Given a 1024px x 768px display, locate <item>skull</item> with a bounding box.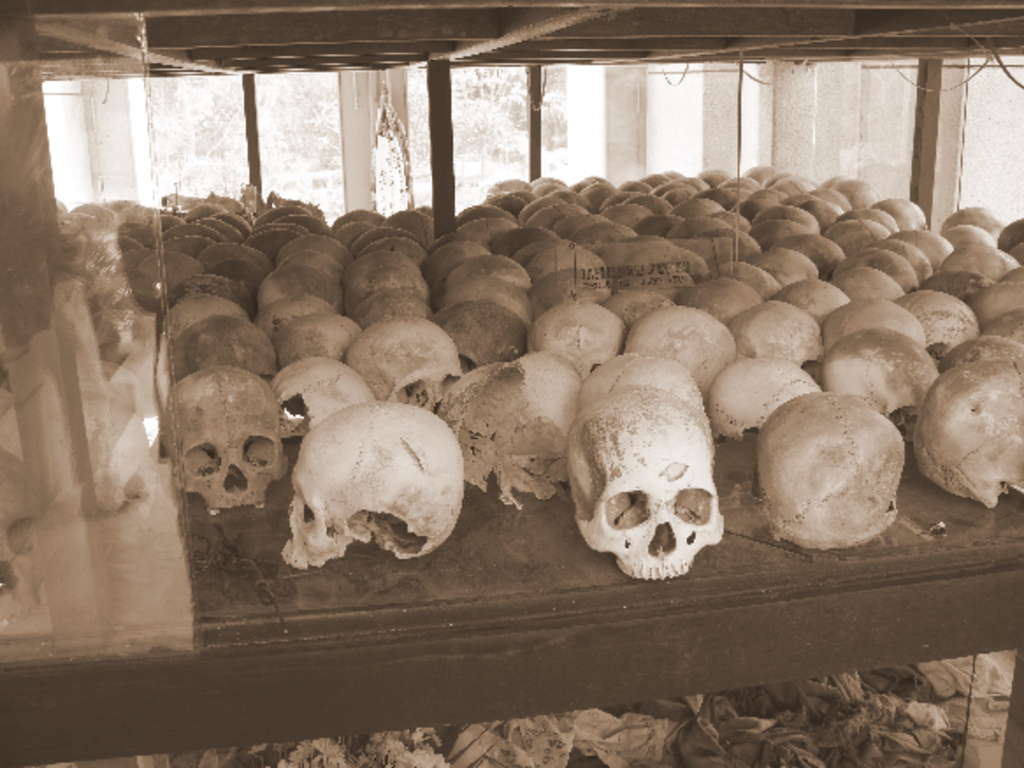
Located: detection(671, 193, 724, 225).
